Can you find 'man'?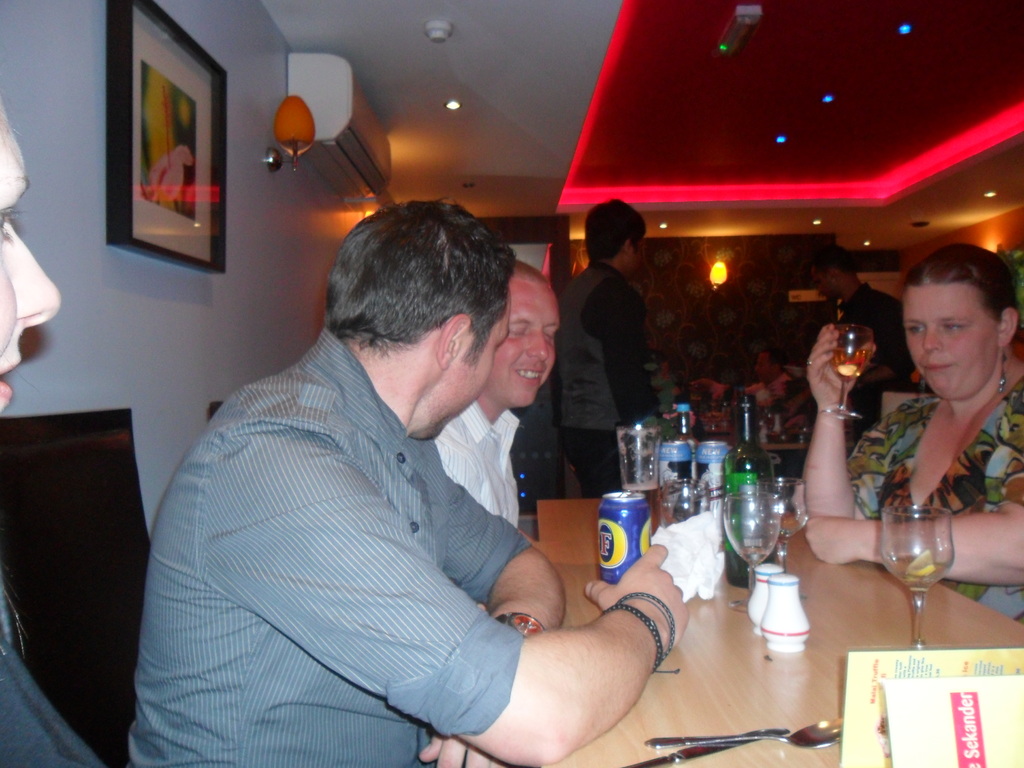
Yes, bounding box: pyautogui.locateOnScreen(437, 257, 568, 532).
